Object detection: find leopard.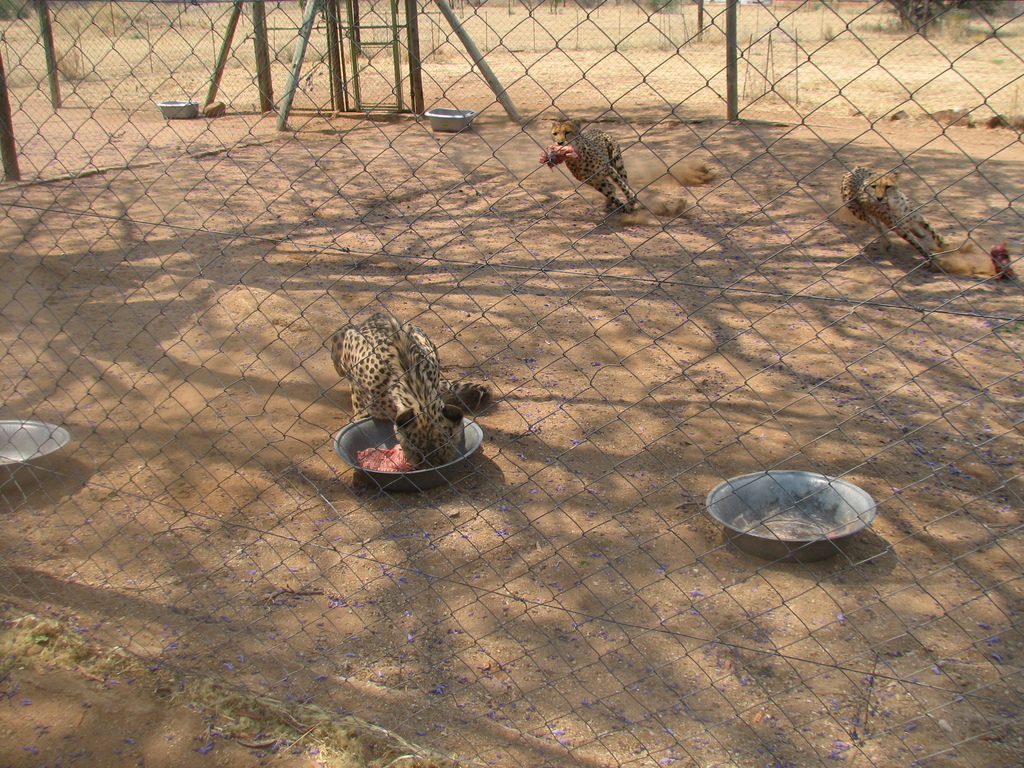
[left=332, top=314, right=487, bottom=474].
